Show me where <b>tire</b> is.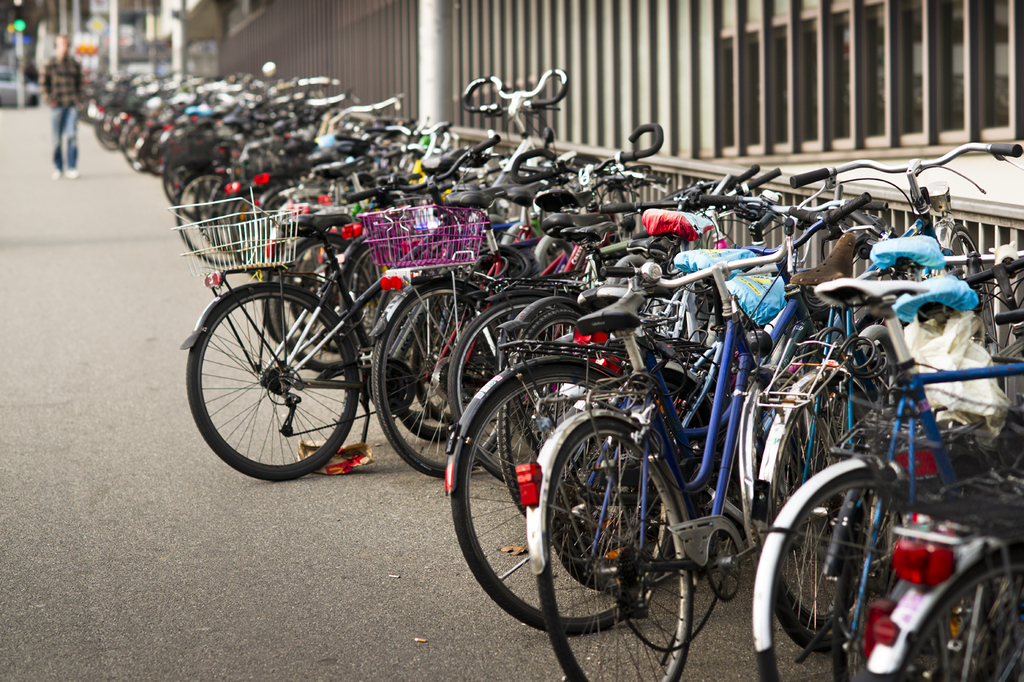
<b>tire</b> is at select_region(179, 274, 363, 470).
